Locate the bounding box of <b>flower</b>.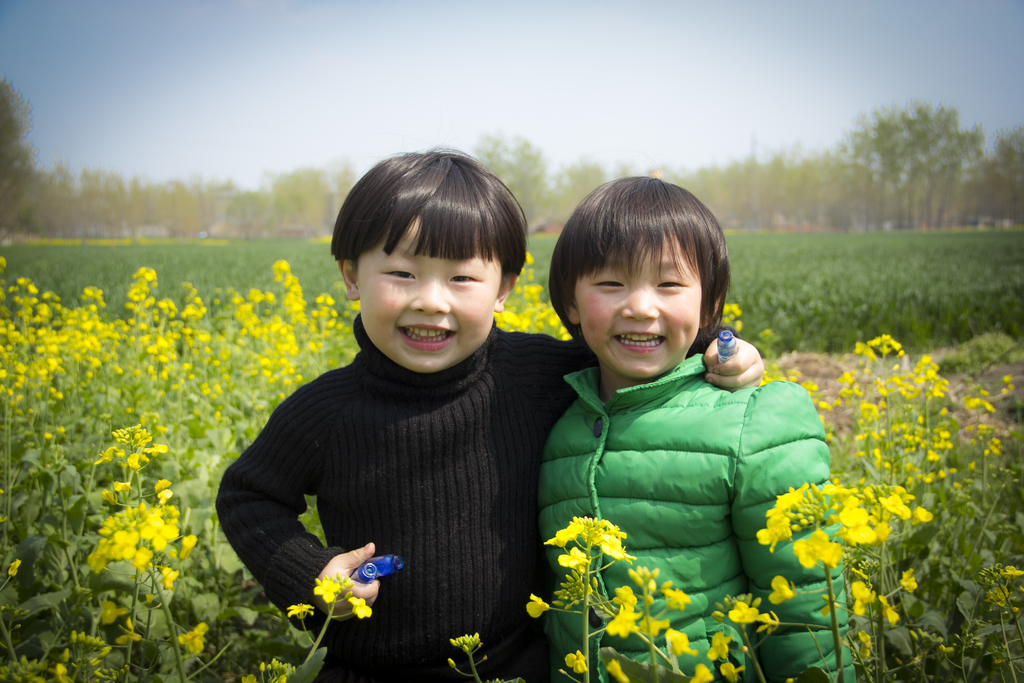
Bounding box: Rect(754, 475, 935, 657).
